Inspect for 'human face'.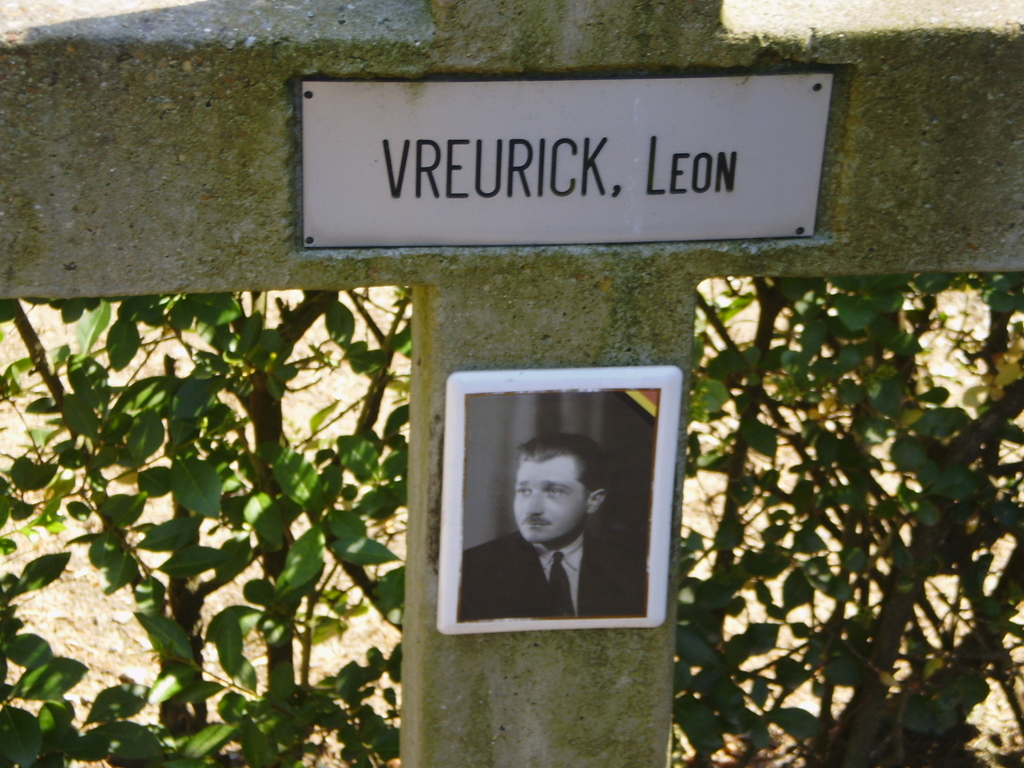
Inspection: <box>510,458,584,546</box>.
